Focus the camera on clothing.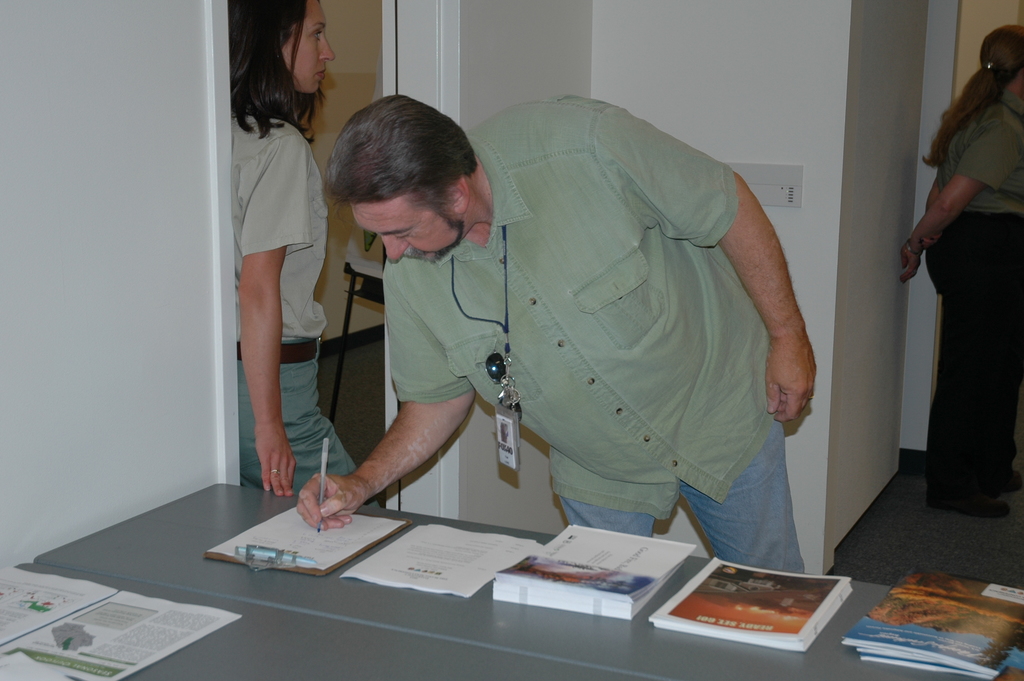
Focus region: [x1=227, y1=115, x2=355, y2=485].
